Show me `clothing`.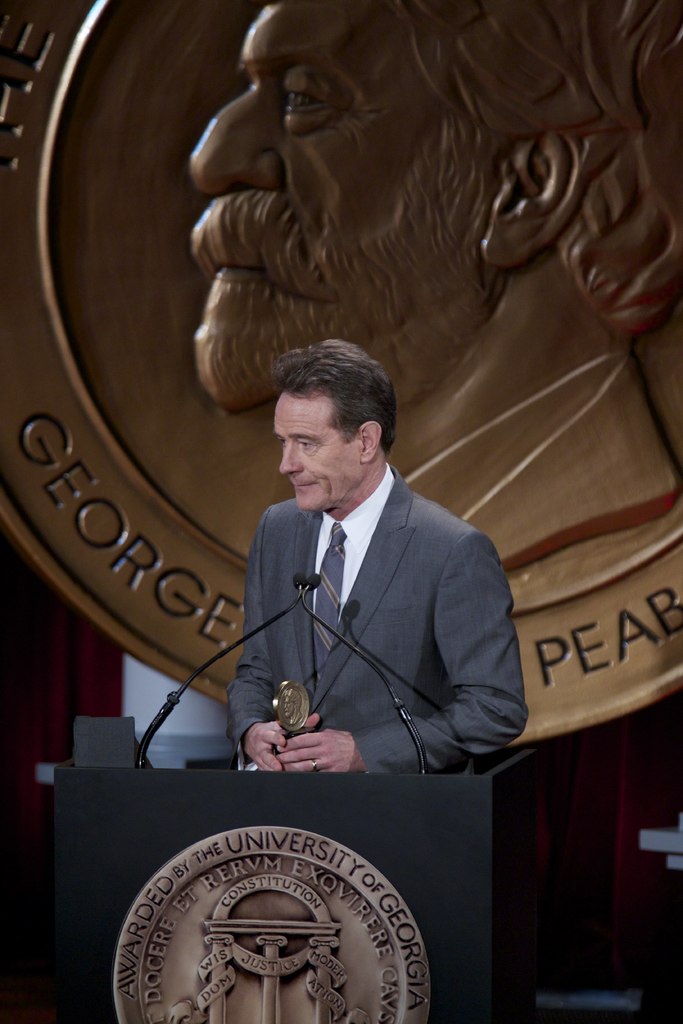
`clothing` is here: <box>204,435,520,812</box>.
